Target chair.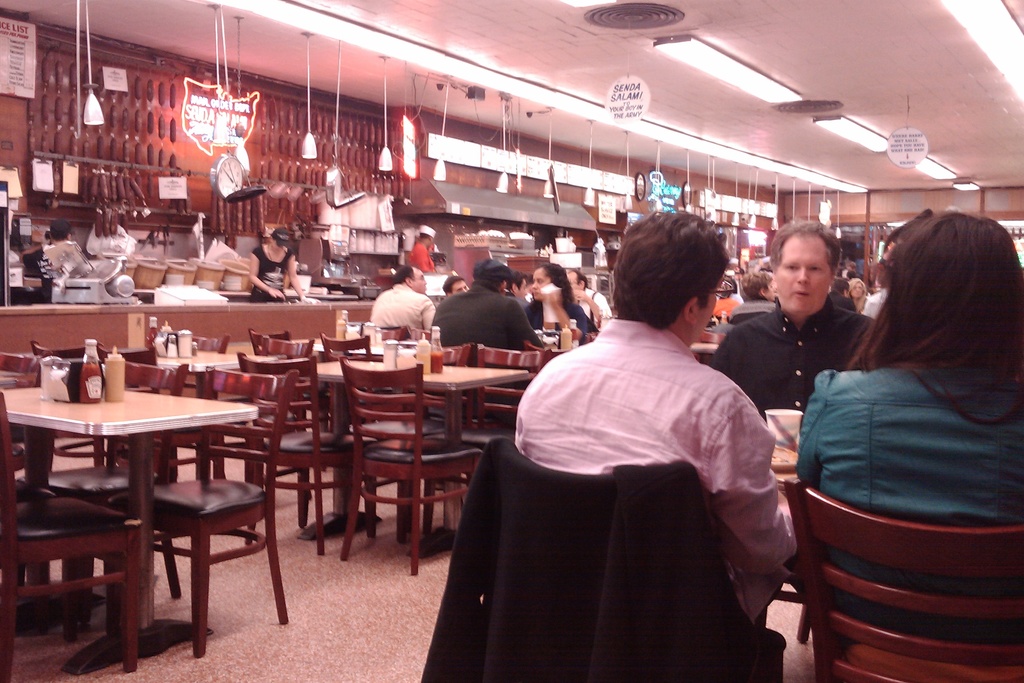
Target region: x1=99 y1=367 x2=303 y2=655.
